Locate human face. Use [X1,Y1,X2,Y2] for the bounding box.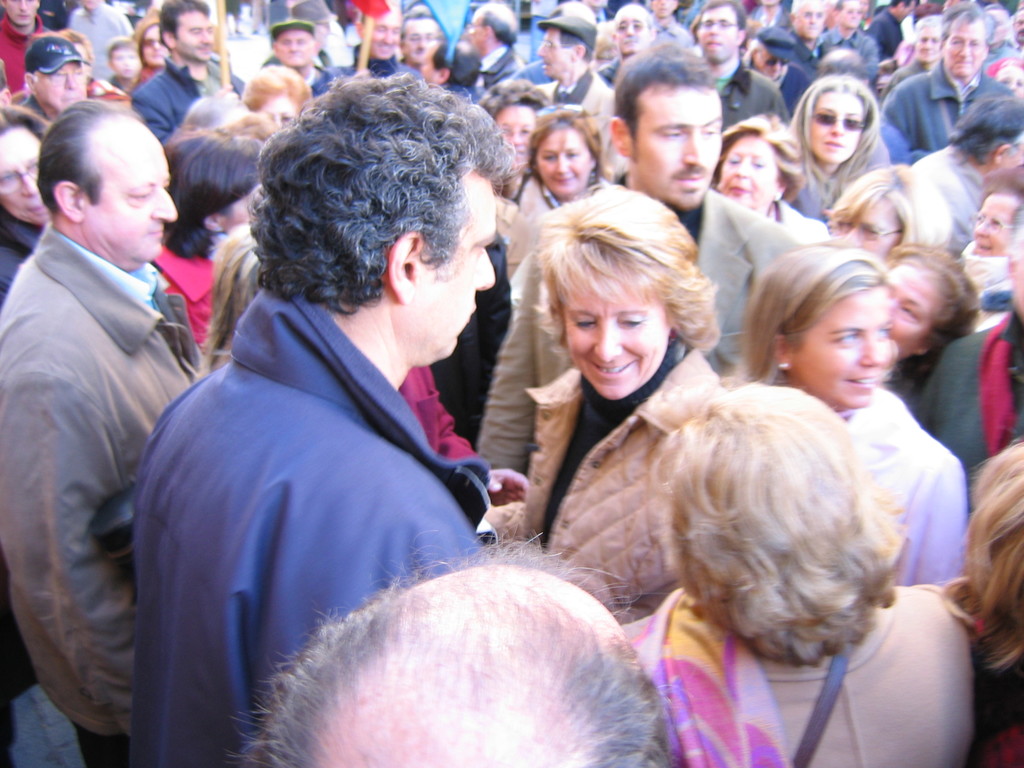
[884,268,932,357].
